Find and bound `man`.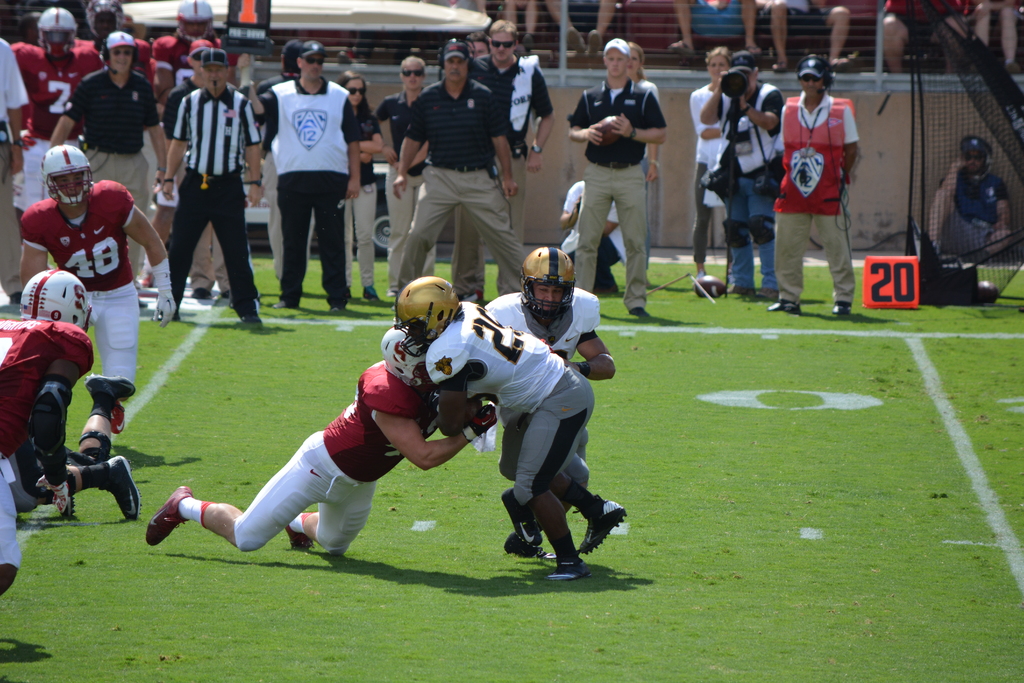
Bound: crop(397, 274, 634, 591).
